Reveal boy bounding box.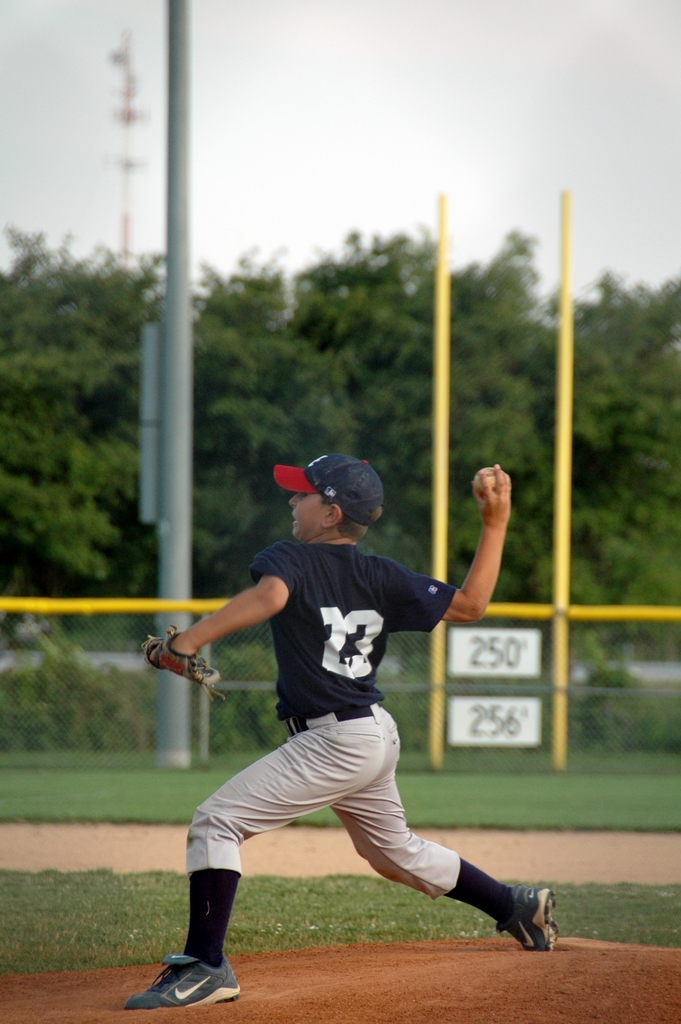
Revealed: bbox=(124, 450, 562, 1023).
